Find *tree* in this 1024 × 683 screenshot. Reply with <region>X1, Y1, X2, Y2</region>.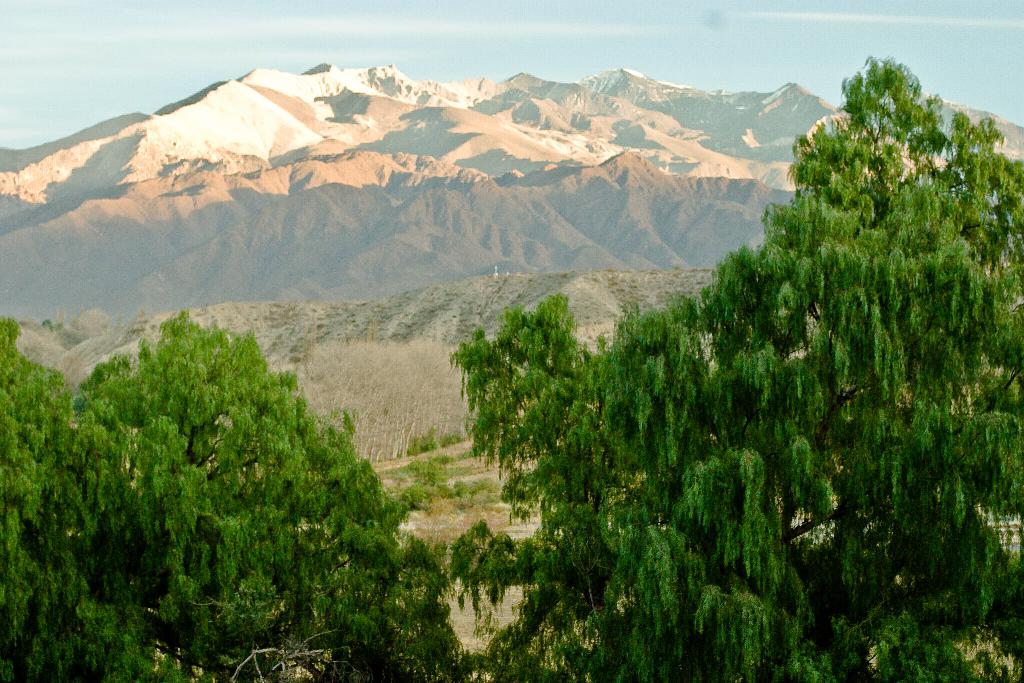
<region>442, 51, 1023, 682</region>.
